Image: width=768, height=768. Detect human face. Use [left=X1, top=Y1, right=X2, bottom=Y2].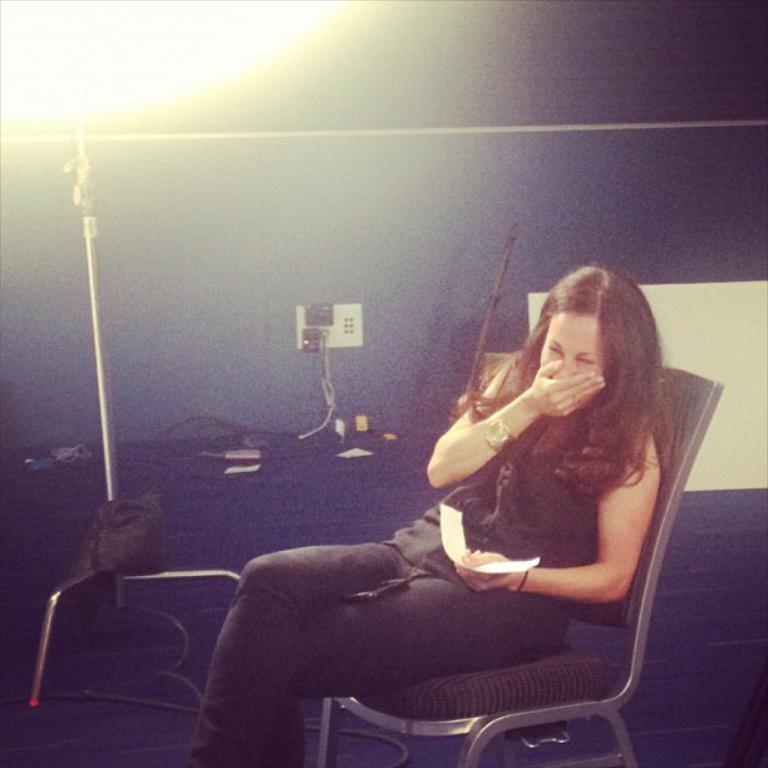
[left=541, top=305, right=609, bottom=400].
